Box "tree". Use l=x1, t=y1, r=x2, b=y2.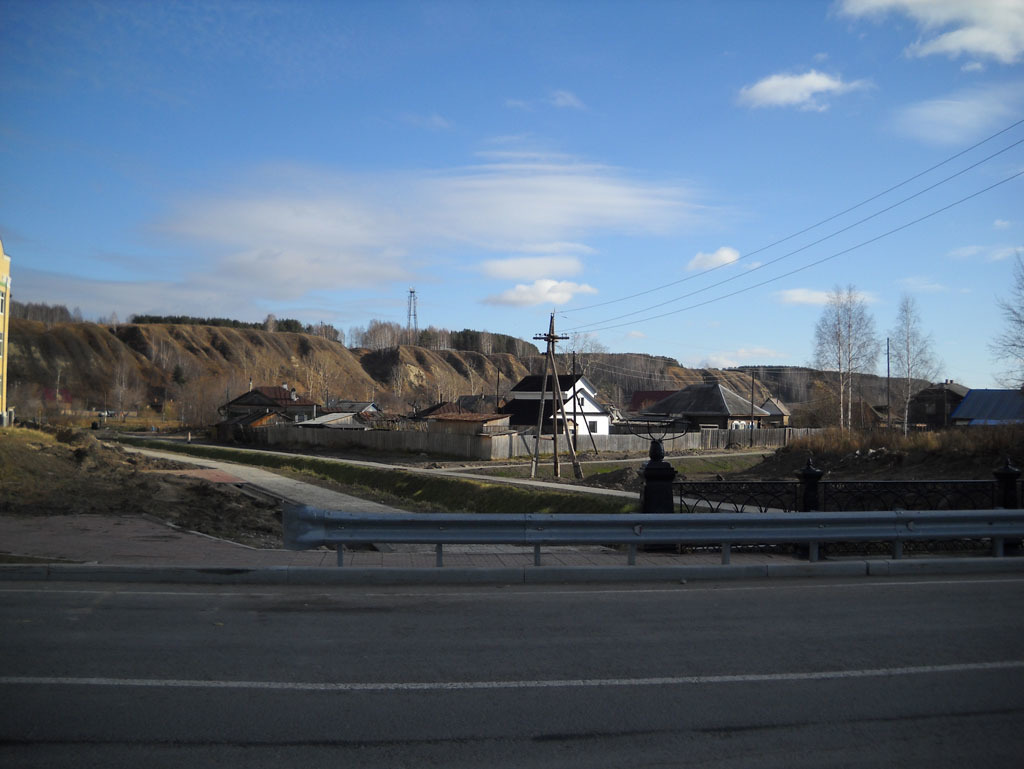
l=990, t=238, r=1023, b=430.
